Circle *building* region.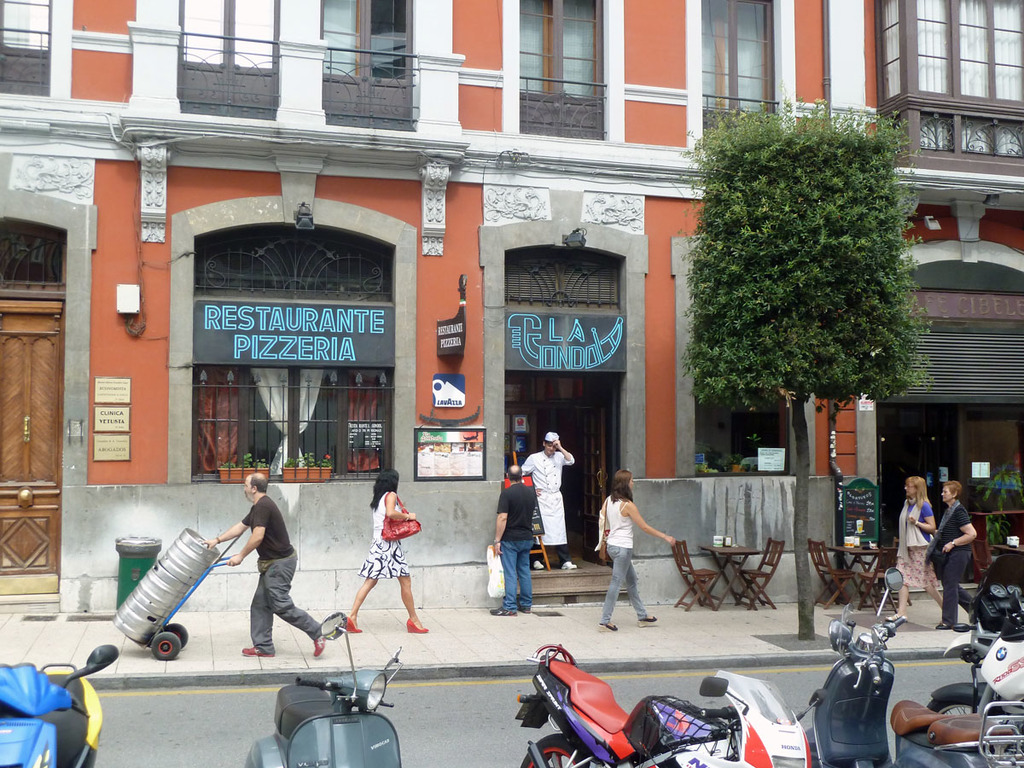
Region: 0,0,880,608.
